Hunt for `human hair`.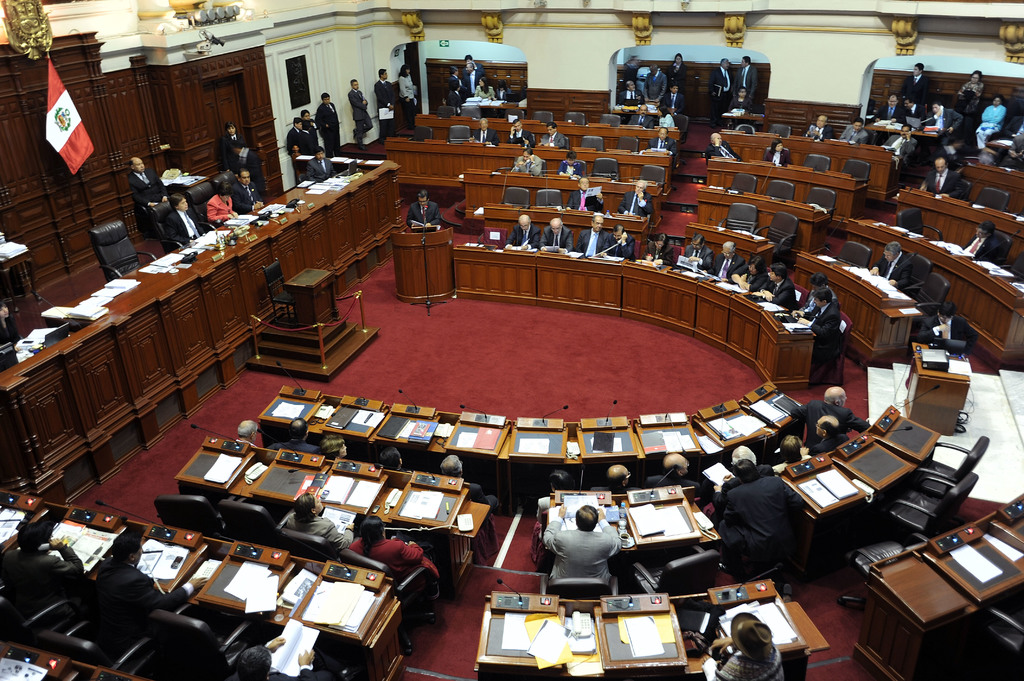
Hunted down at [656, 104, 671, 117].
